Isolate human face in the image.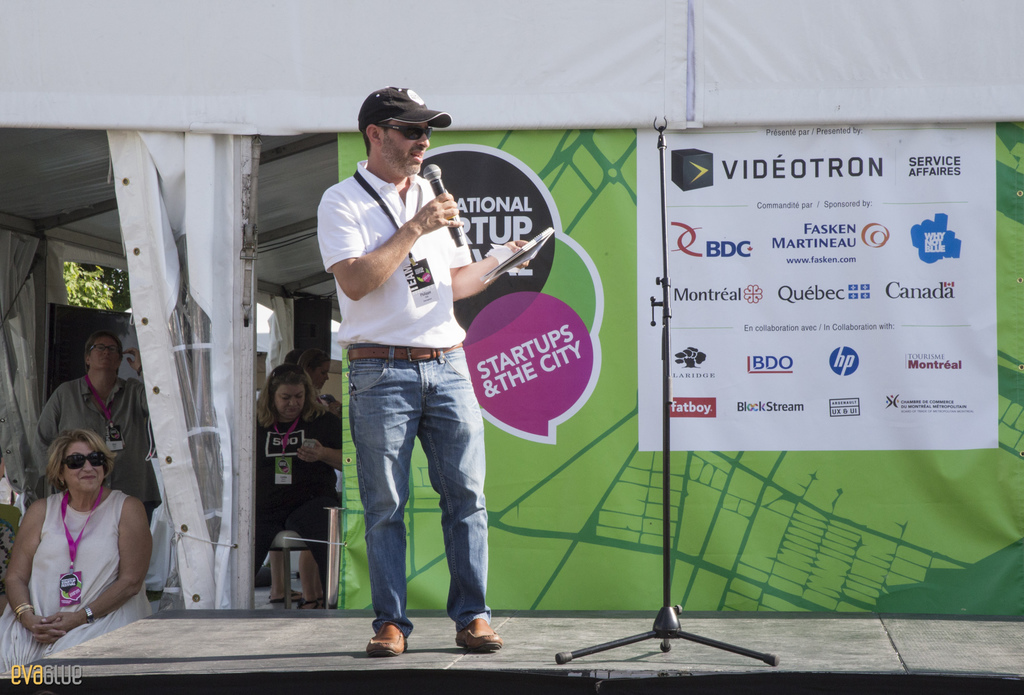
Isolated region: l=313, t=366, r=334, b=392.
